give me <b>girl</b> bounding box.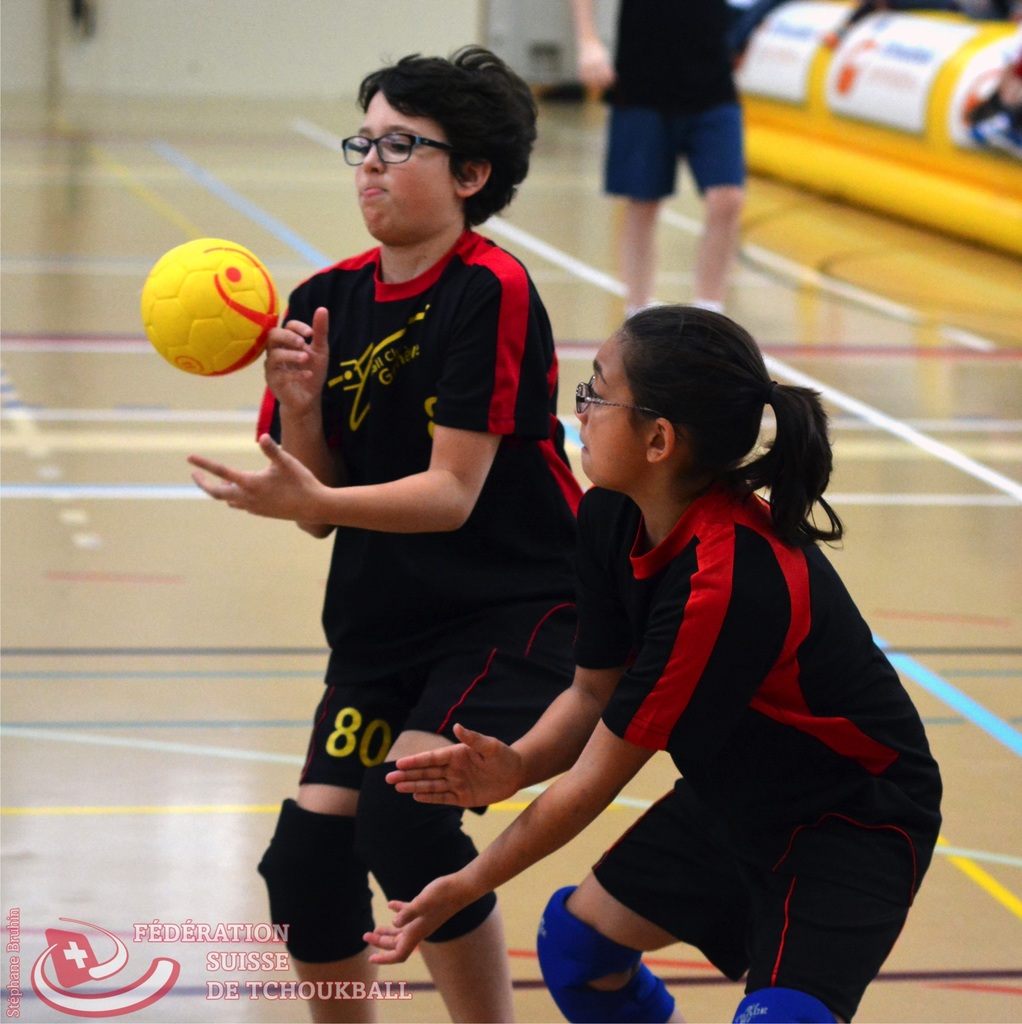
l=187, t=42, r=590, b=1023.
